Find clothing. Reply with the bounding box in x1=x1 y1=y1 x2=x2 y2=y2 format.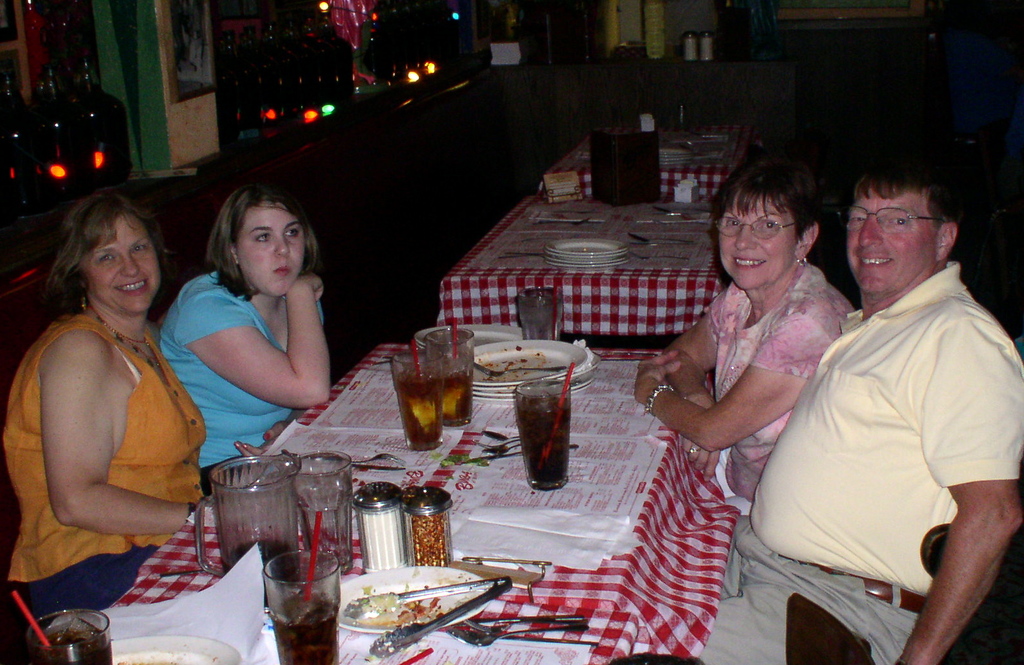
x1=4 y1=303 x2=208 y2=622.
